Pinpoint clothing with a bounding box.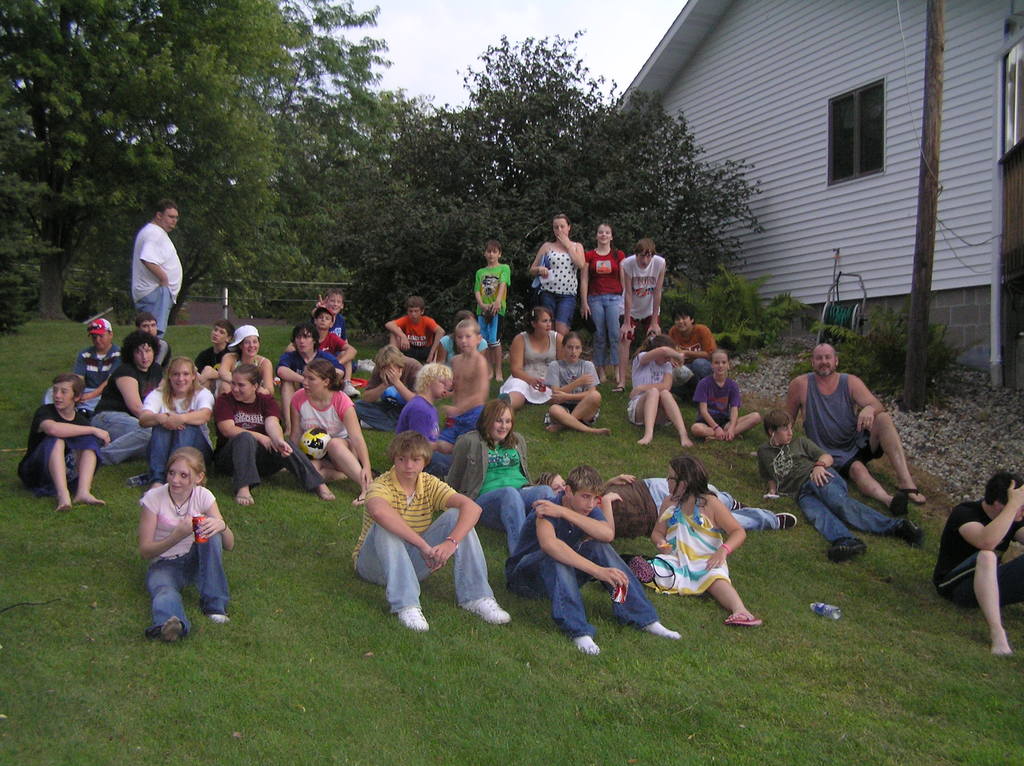
l=755, t=433, r=901, b=539.
